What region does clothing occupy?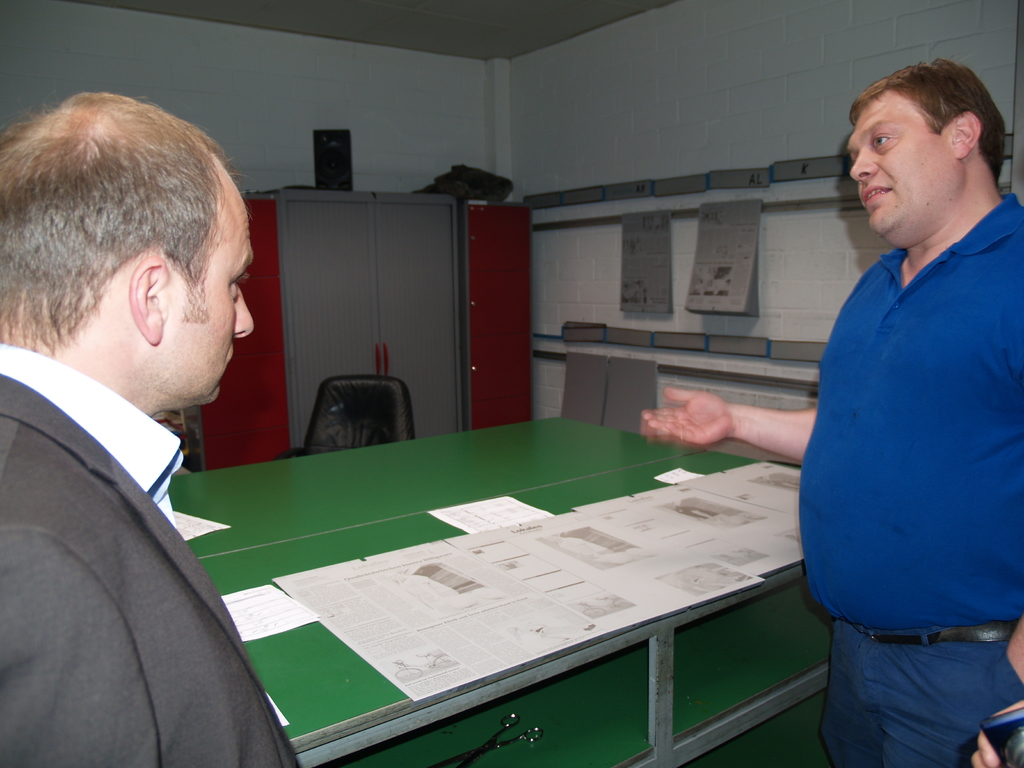
{"left": 0, "top": 345, "right": 294, "bottom": 767}.
